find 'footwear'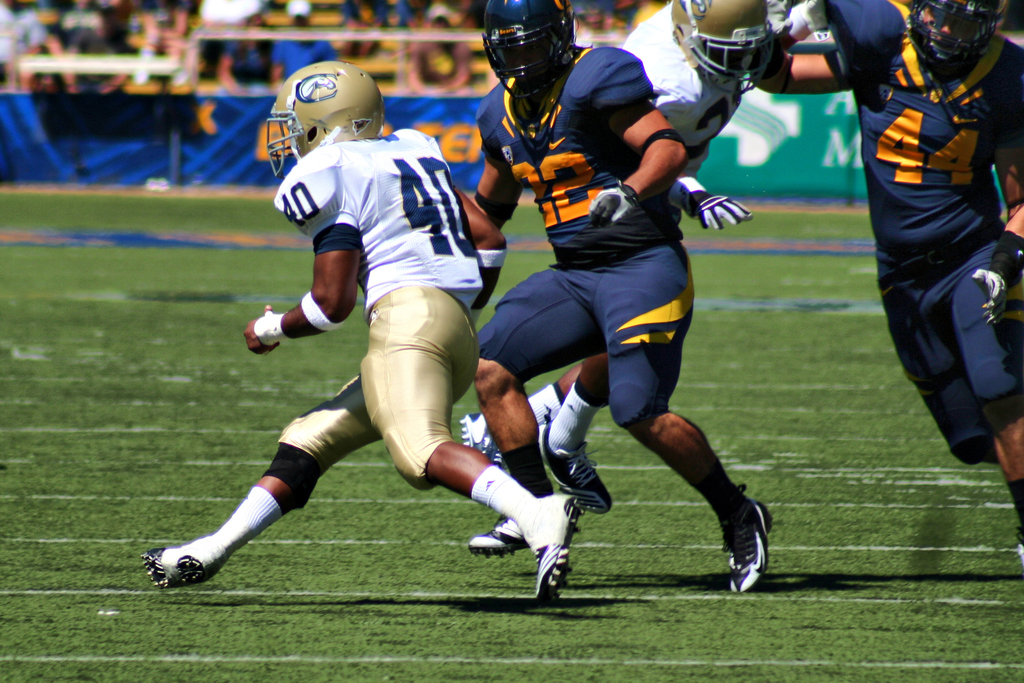
{"x1": 140, "y1": 533, "x2": 234, "y2": 593}
